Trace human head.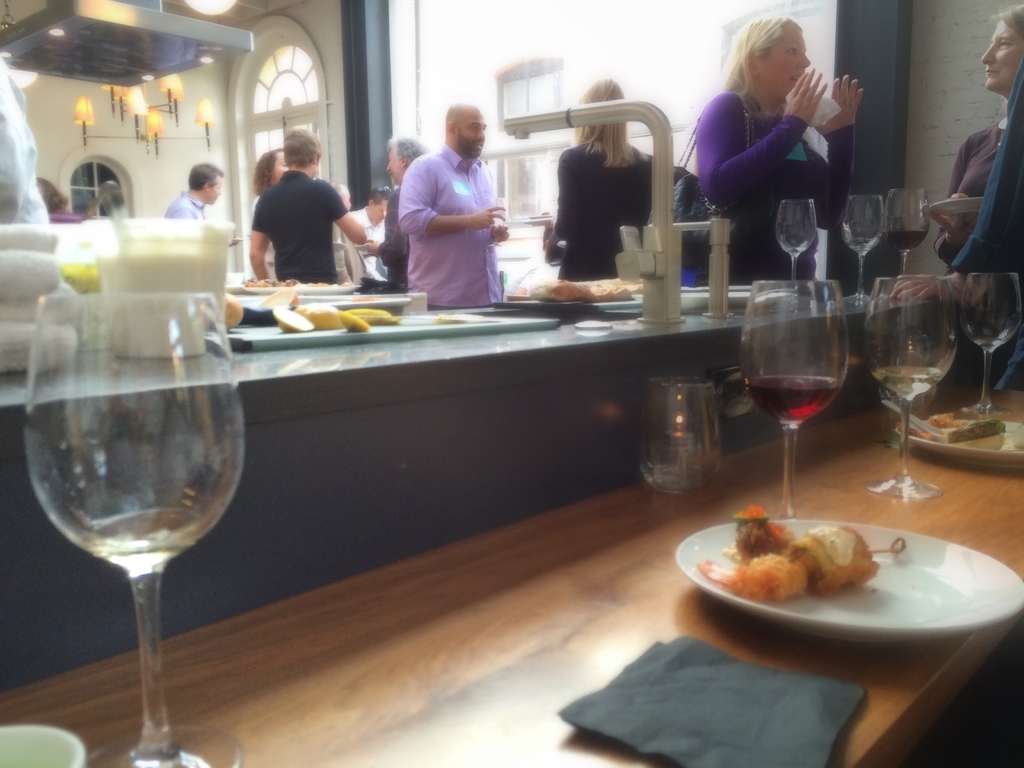
Traced to select_region(188, 163, 222, 205).
